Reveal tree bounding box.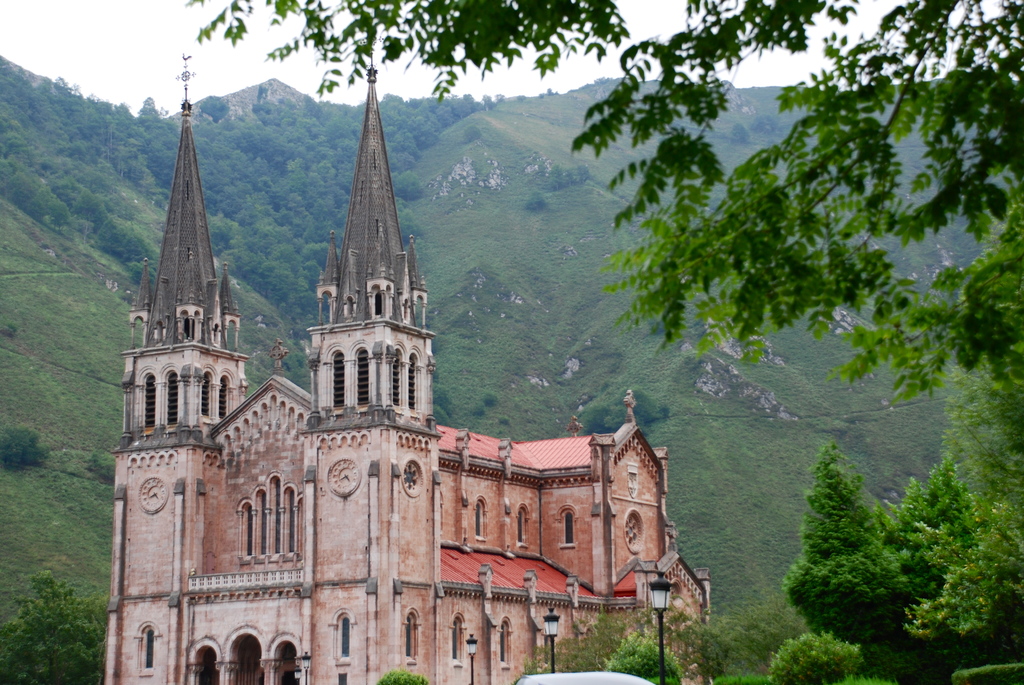
Revealed: pyautogui.locateOnScreen(0, 569, 113, 684).
